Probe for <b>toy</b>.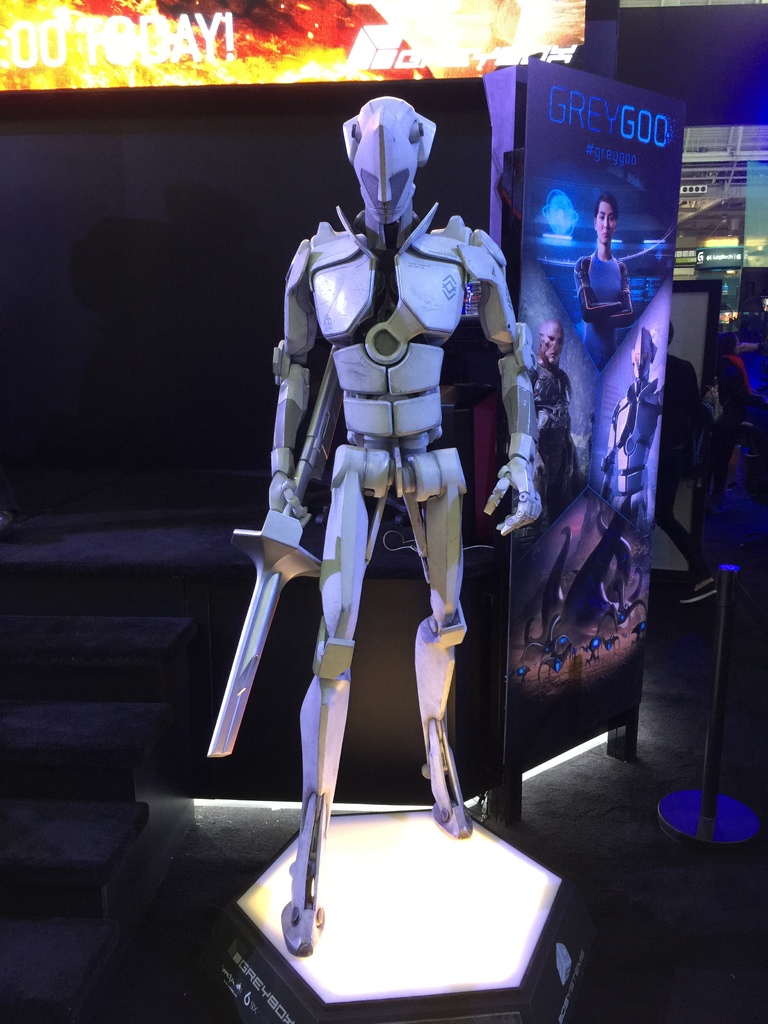
Probe result: x1=211, y1=90, x2=594, y2=913.
